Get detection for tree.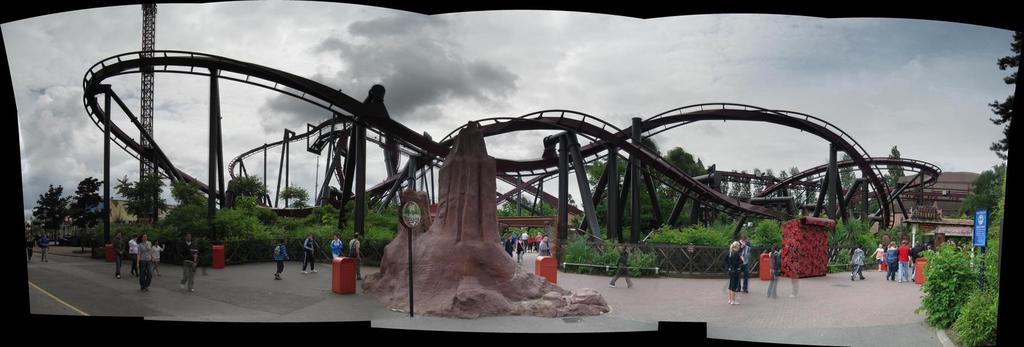
Detection: box=[218, 173, 271, 220].
